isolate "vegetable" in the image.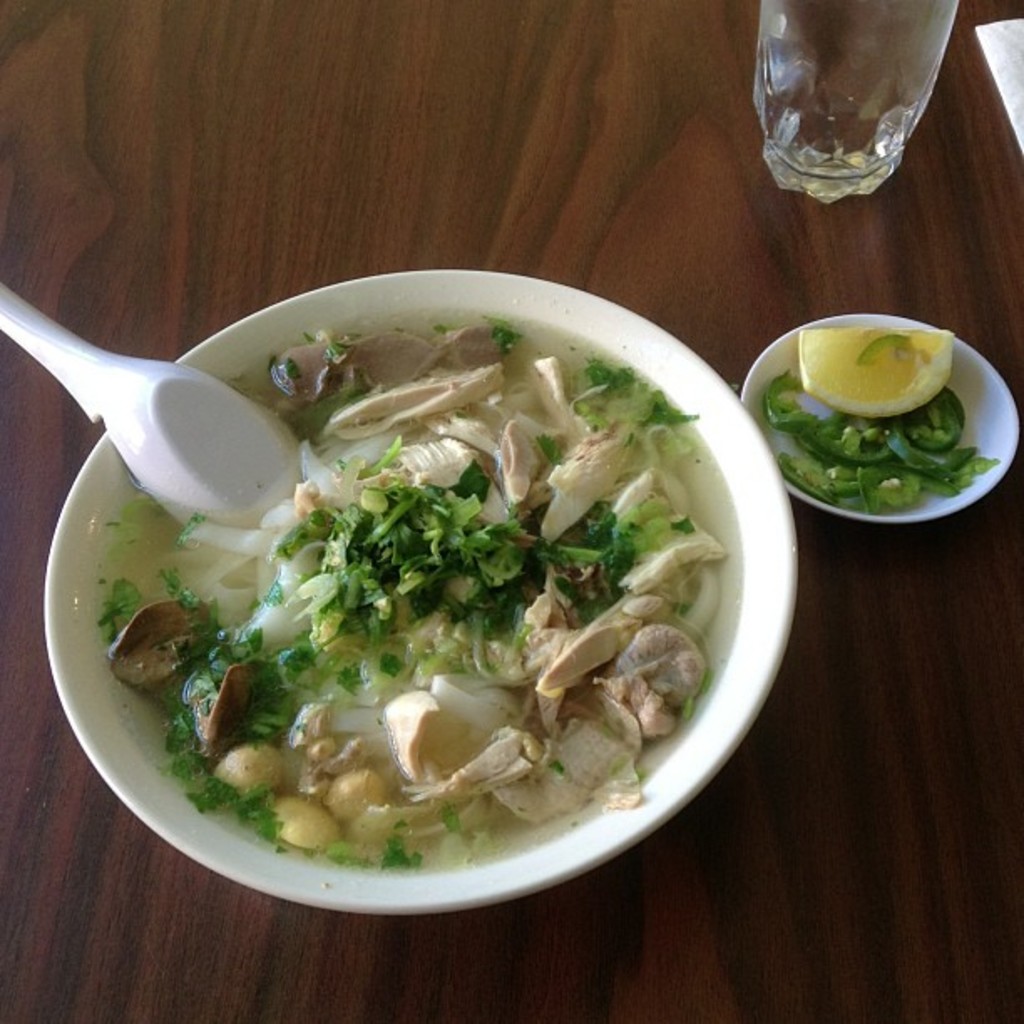
Isolated region: (left=905, top=385, right=962, bottom=452).
